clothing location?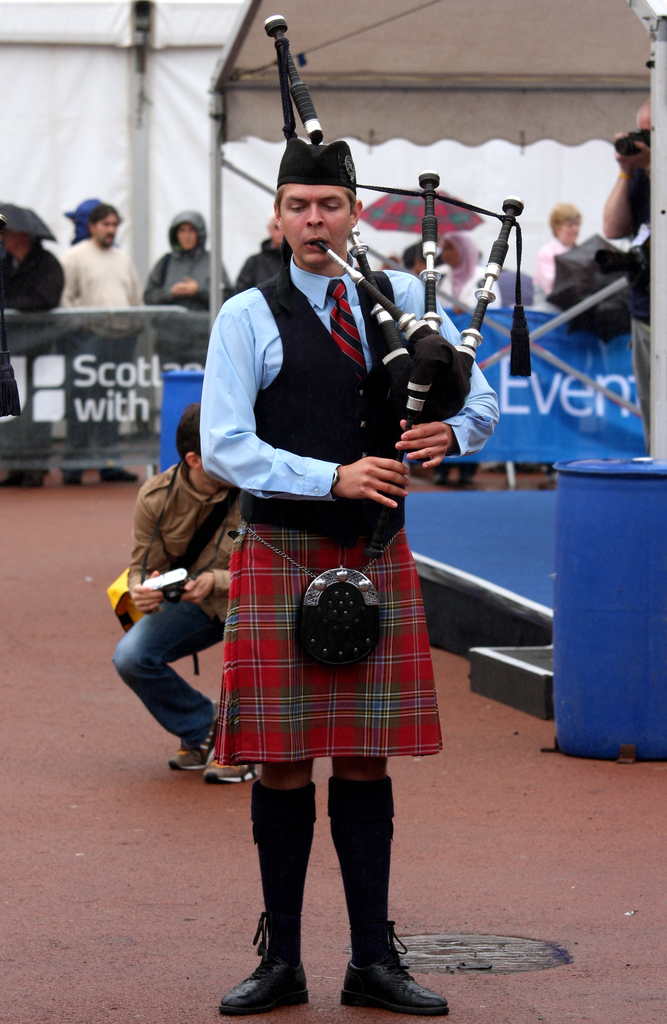
<region>204, 241, 447, 750</region>
